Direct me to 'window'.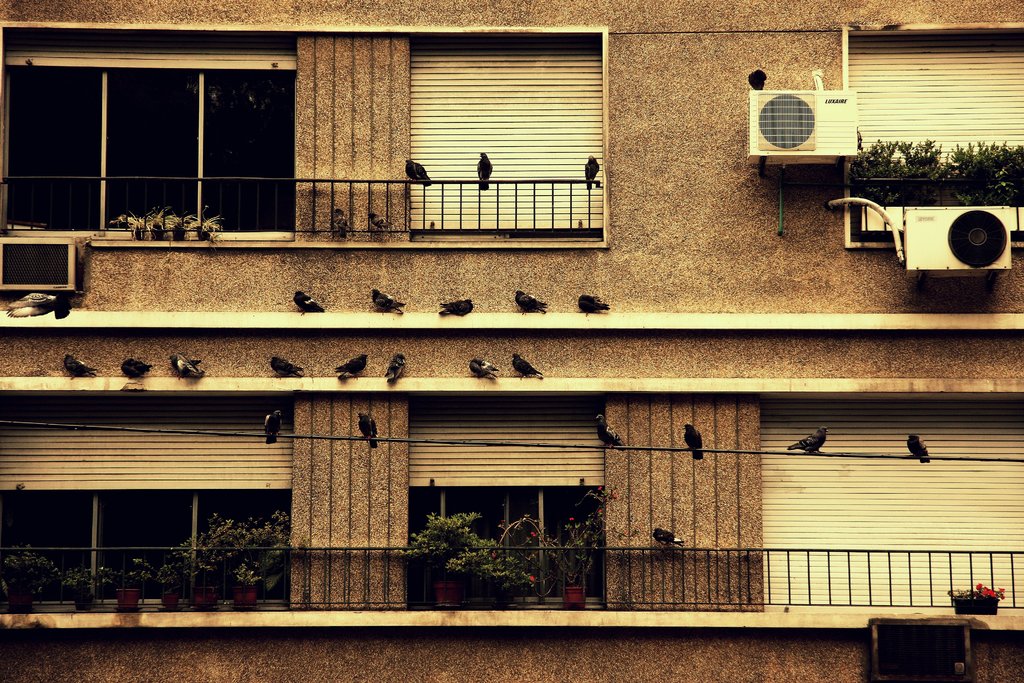
Direction: pyautogui.locateOnScreen(413, 42, 604, 239).
